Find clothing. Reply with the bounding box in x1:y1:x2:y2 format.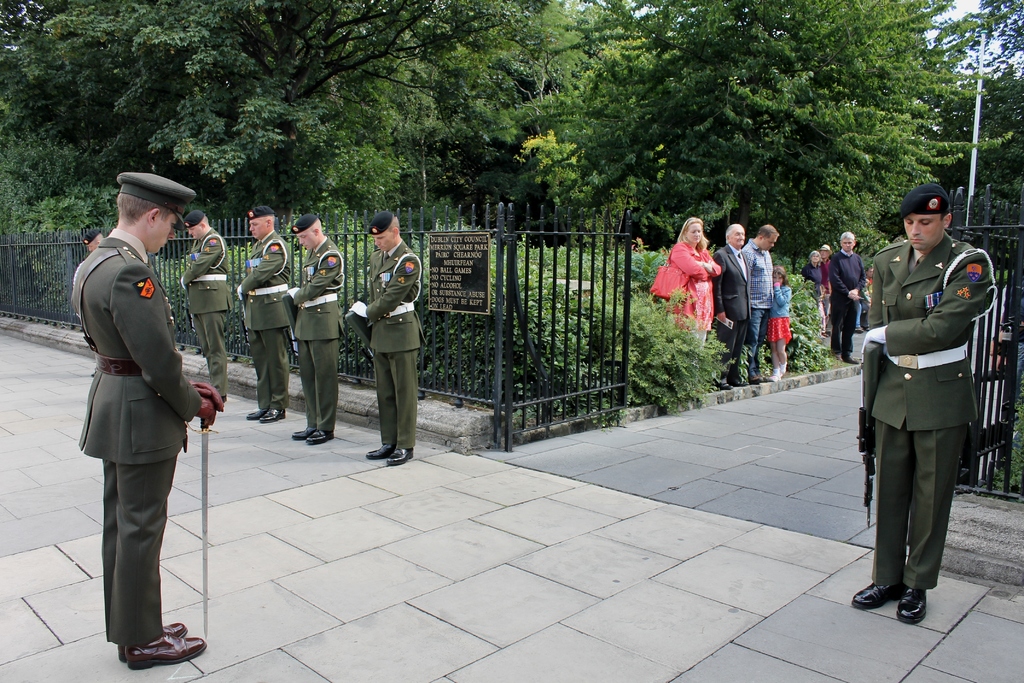
822:258:831:315.
